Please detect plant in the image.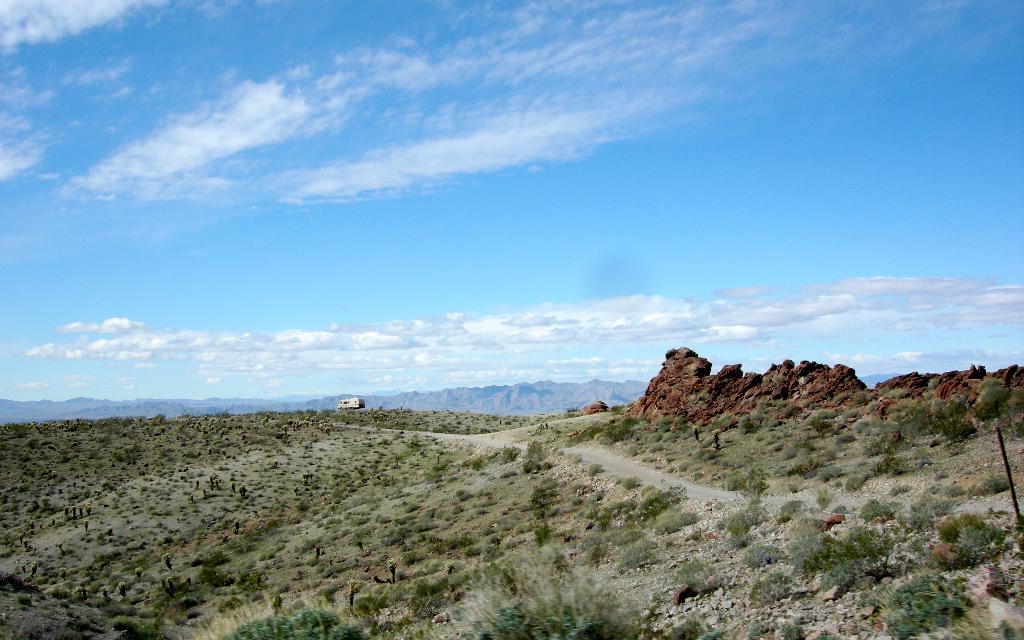
[x1=887, y1=456, x2=909, y2=474].
